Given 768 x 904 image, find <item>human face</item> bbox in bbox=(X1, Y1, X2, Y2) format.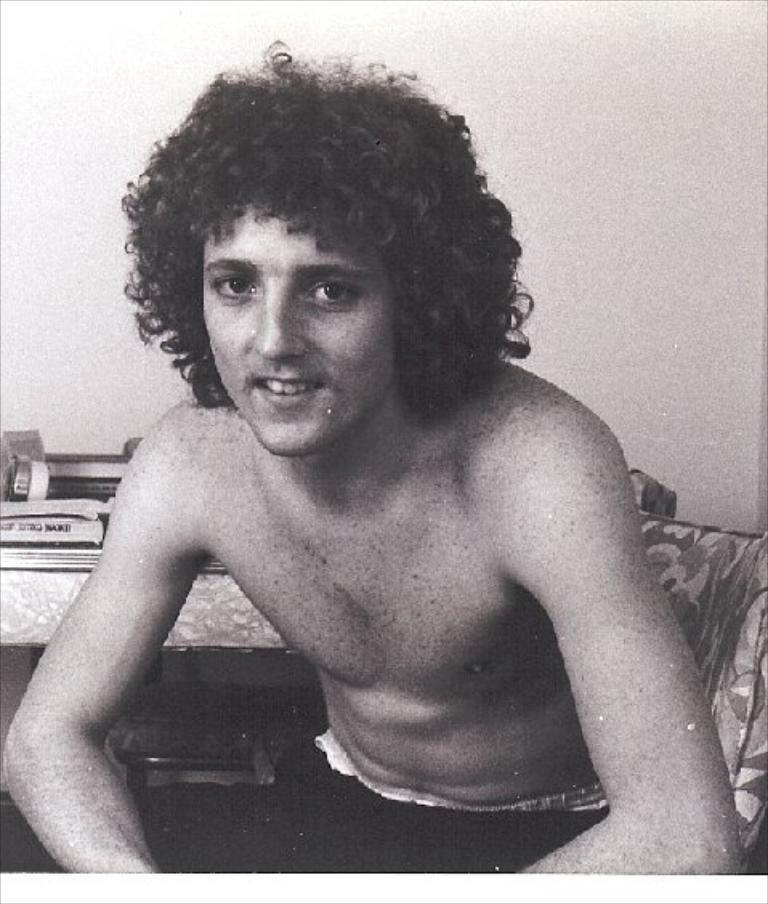
bbox=(196, 197, 394, 466).
